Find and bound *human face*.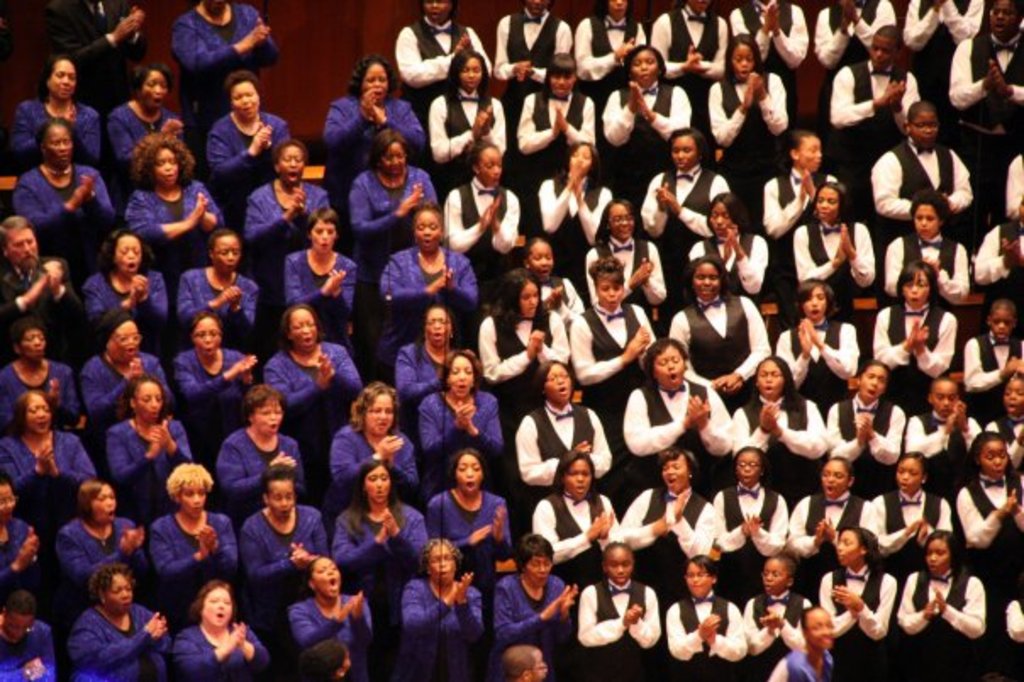
Bound: (146,146,183,183).
